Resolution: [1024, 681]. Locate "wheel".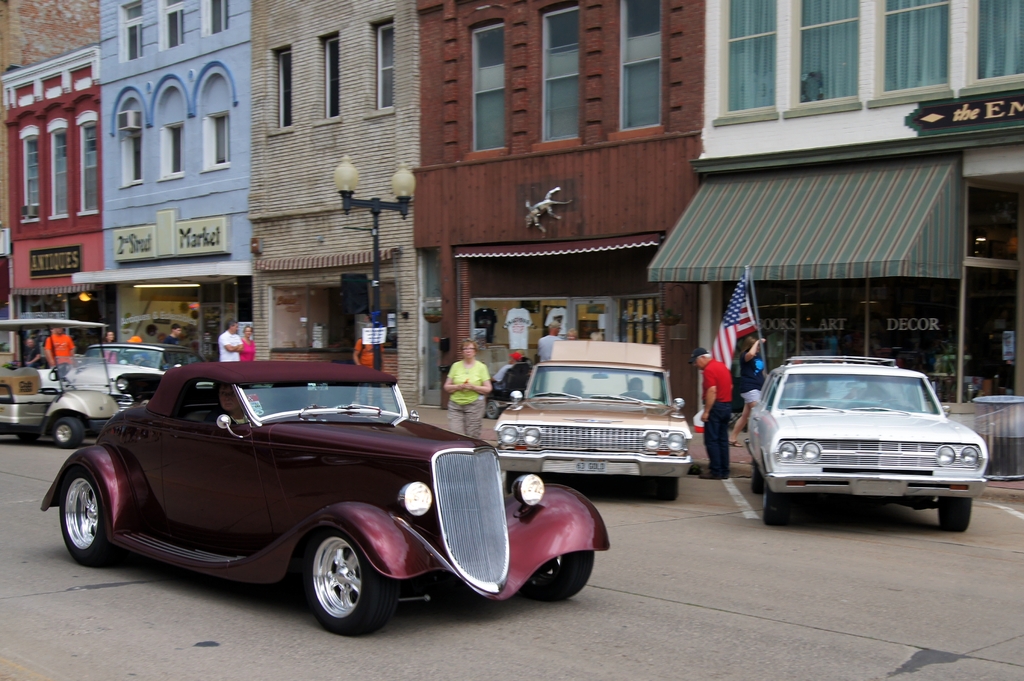
box(520, 550, 596, 604).
